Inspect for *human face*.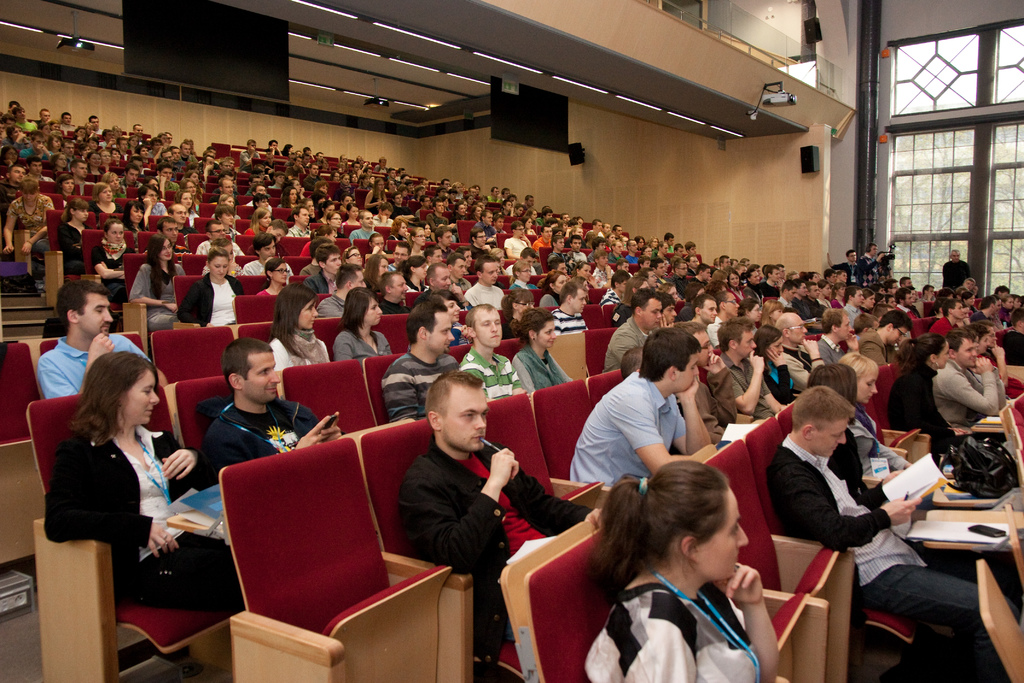
Inspection: detection(326, 251, 344, 273).
